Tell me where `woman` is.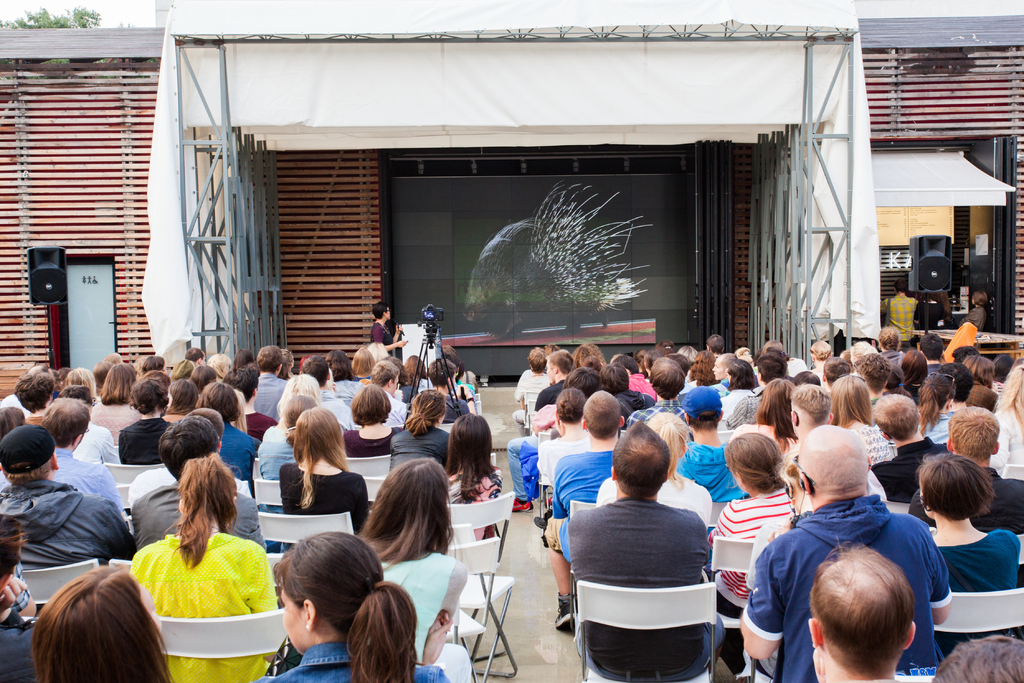
`woman` is at x1=253 y1=531 x2=445 y2=682.
